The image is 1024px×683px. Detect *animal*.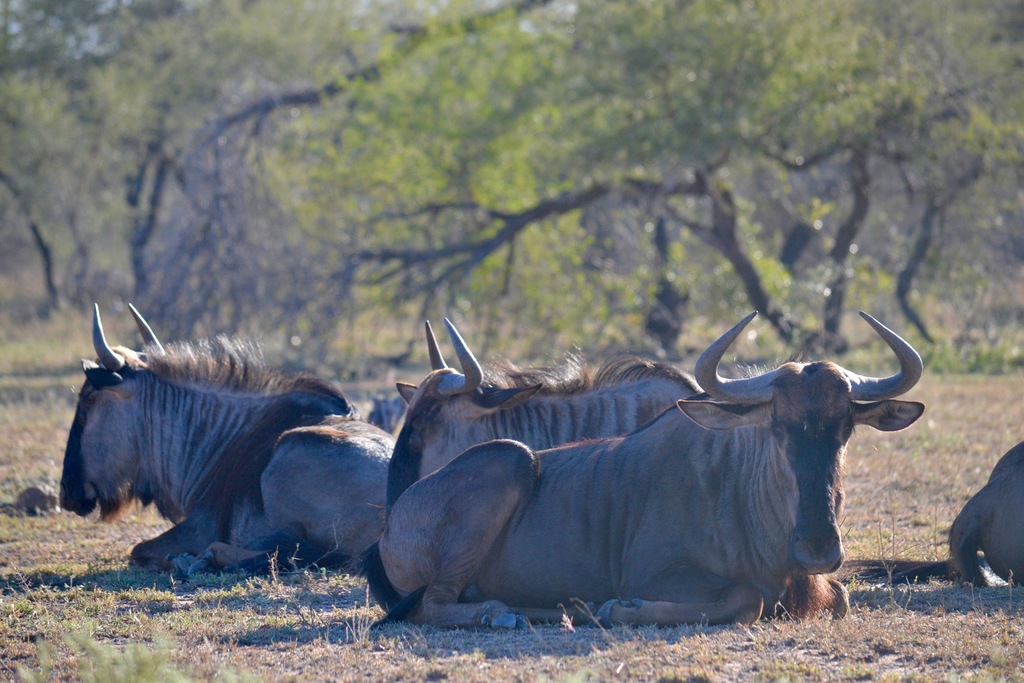
Detection: region(358, 313, 925, 631).
